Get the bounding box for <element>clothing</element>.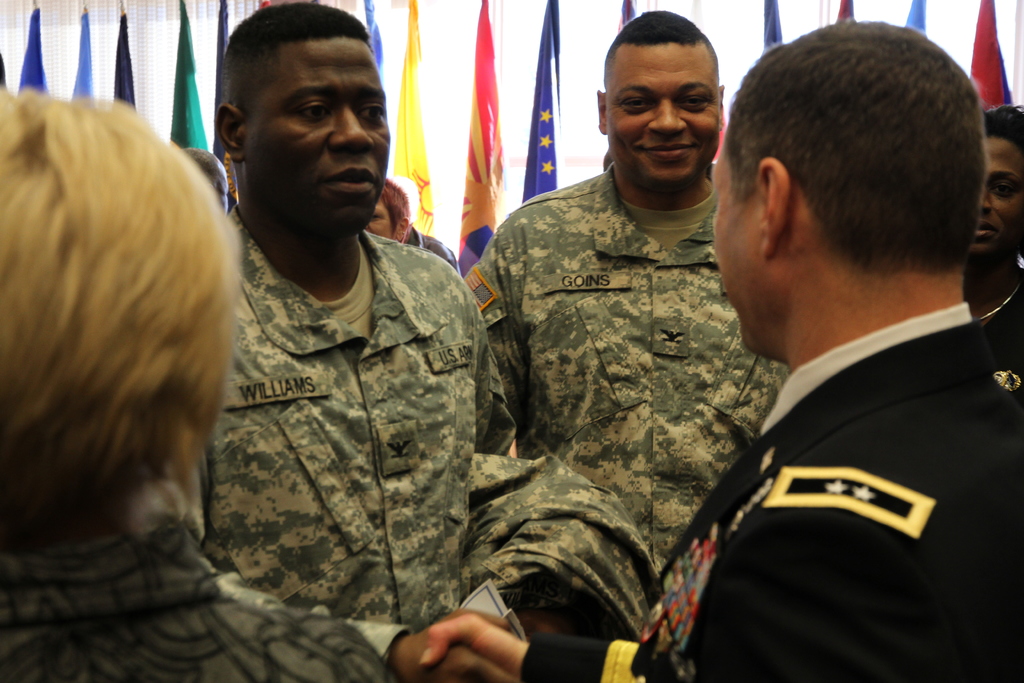
bbox=(448, 164, 788, 562).
